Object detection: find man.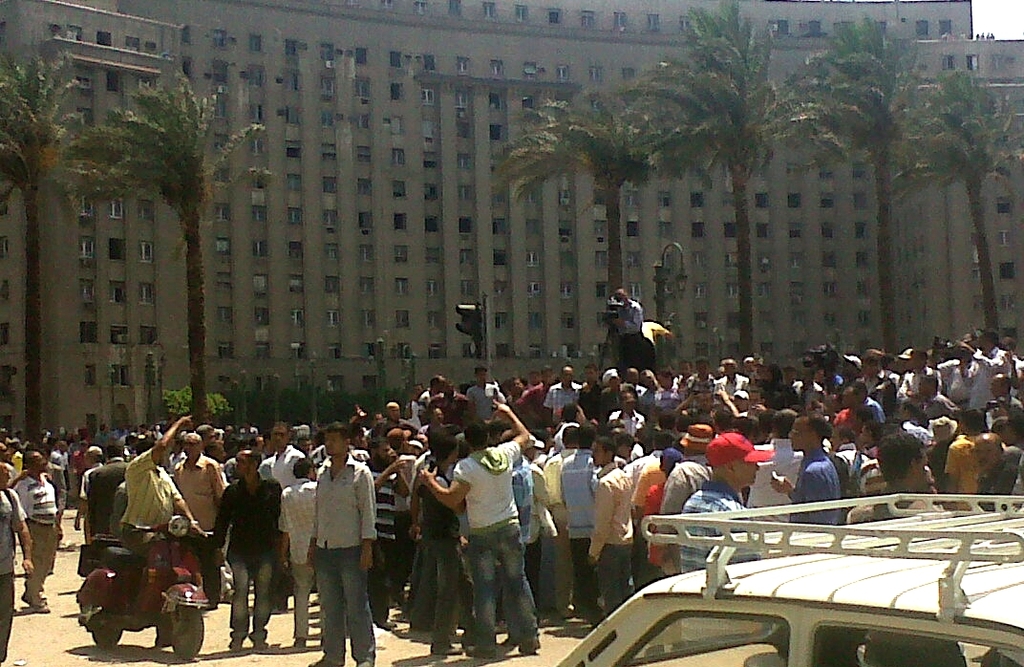
[631,441,676,540].
